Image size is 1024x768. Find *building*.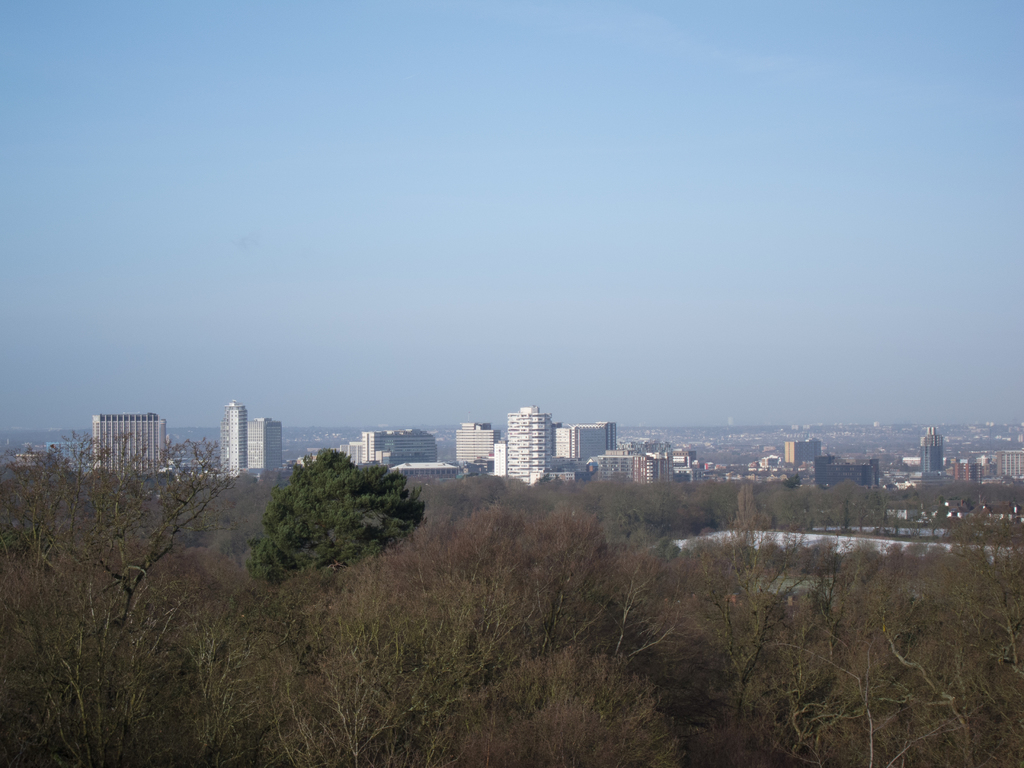
948/461/982/484.
